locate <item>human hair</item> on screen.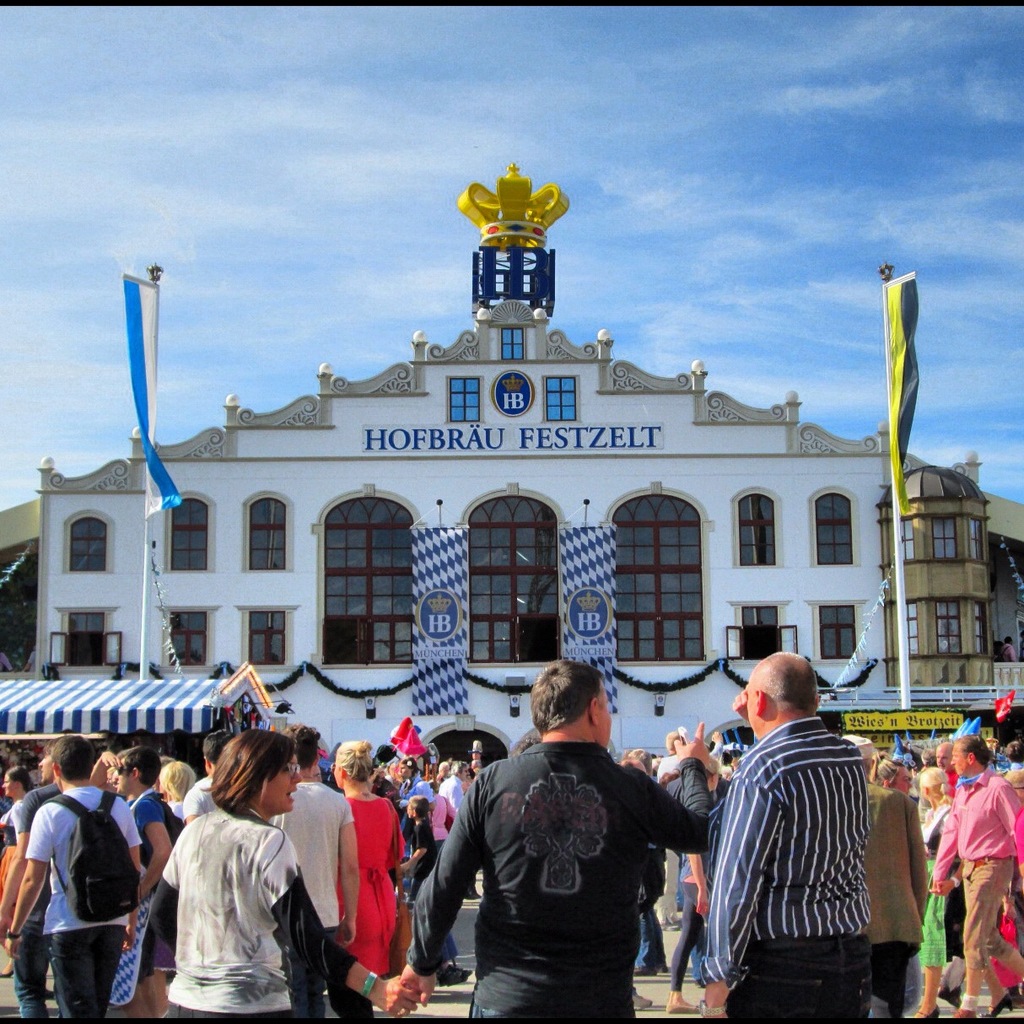
On screen at select_region(763, 648, 820, 714).
